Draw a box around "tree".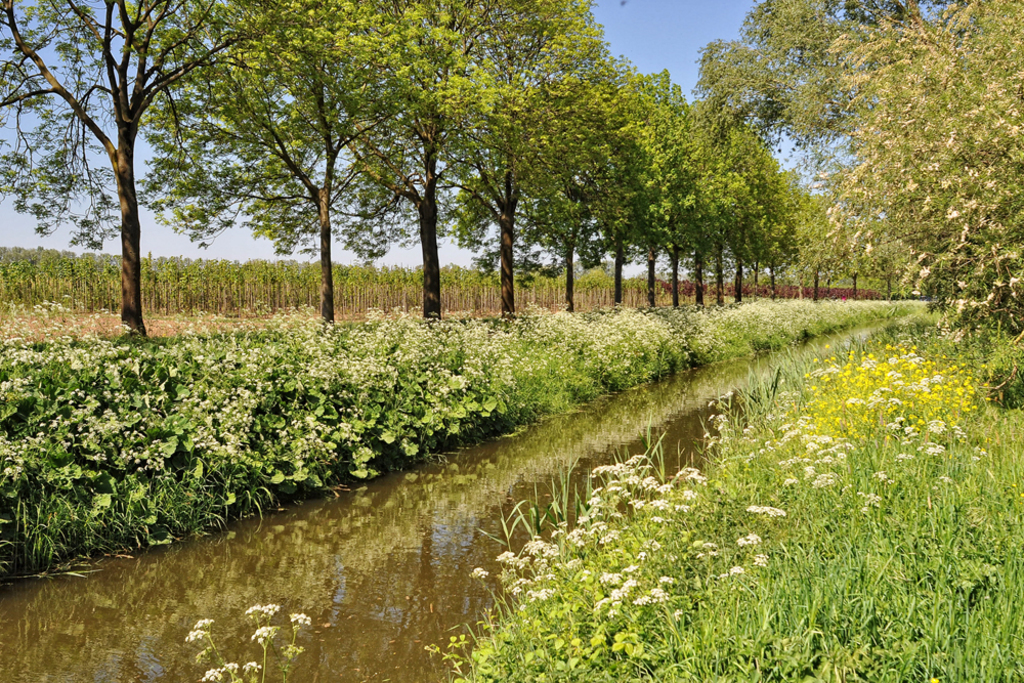
<box>664,96,713,329</box>.
